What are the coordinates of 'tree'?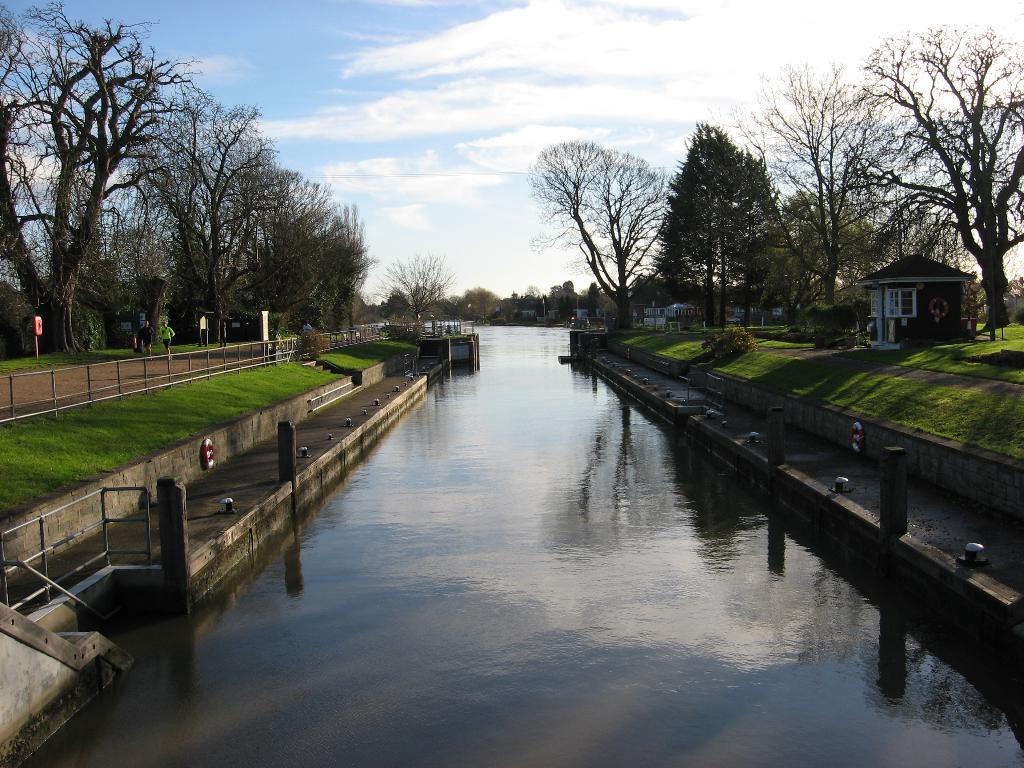
crop(747, 56, 899, 308).
